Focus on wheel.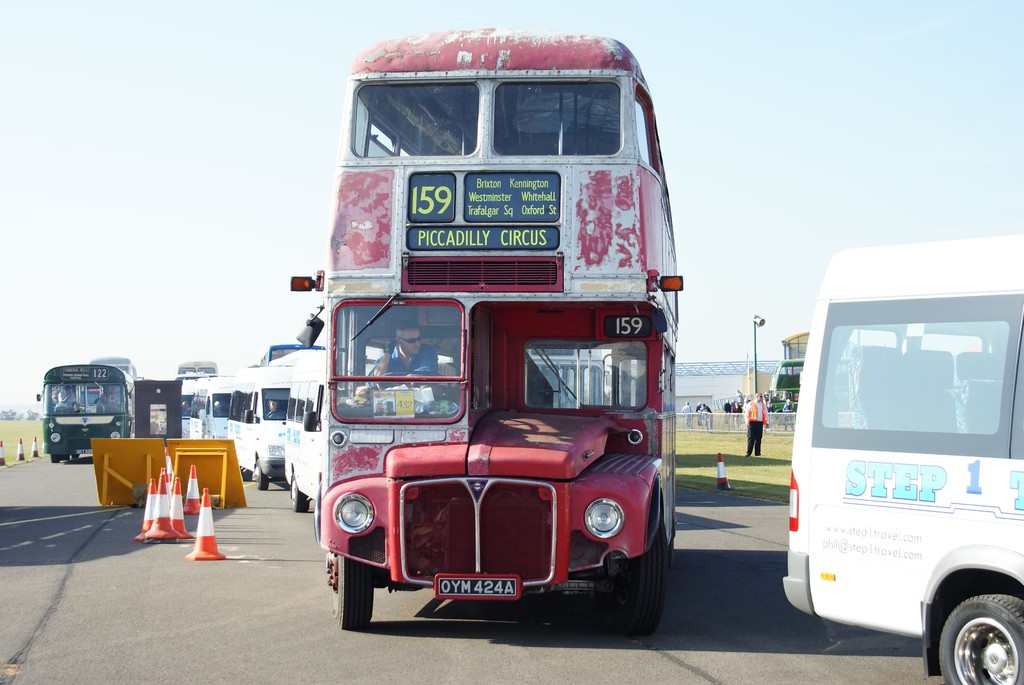
Focused at 325/552/376/633.
